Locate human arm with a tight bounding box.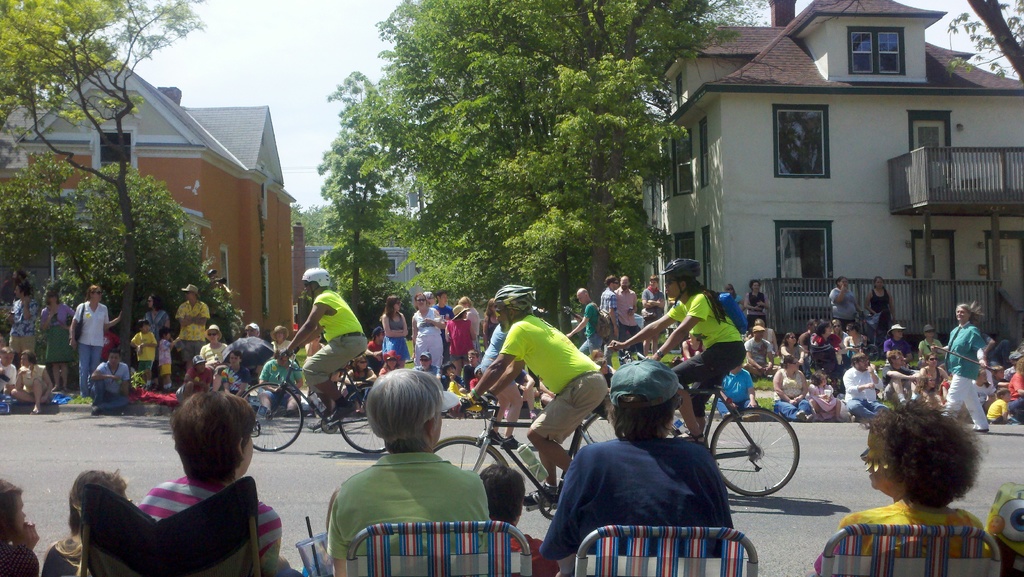
left=390, top=311, right=410, bottom=338.
